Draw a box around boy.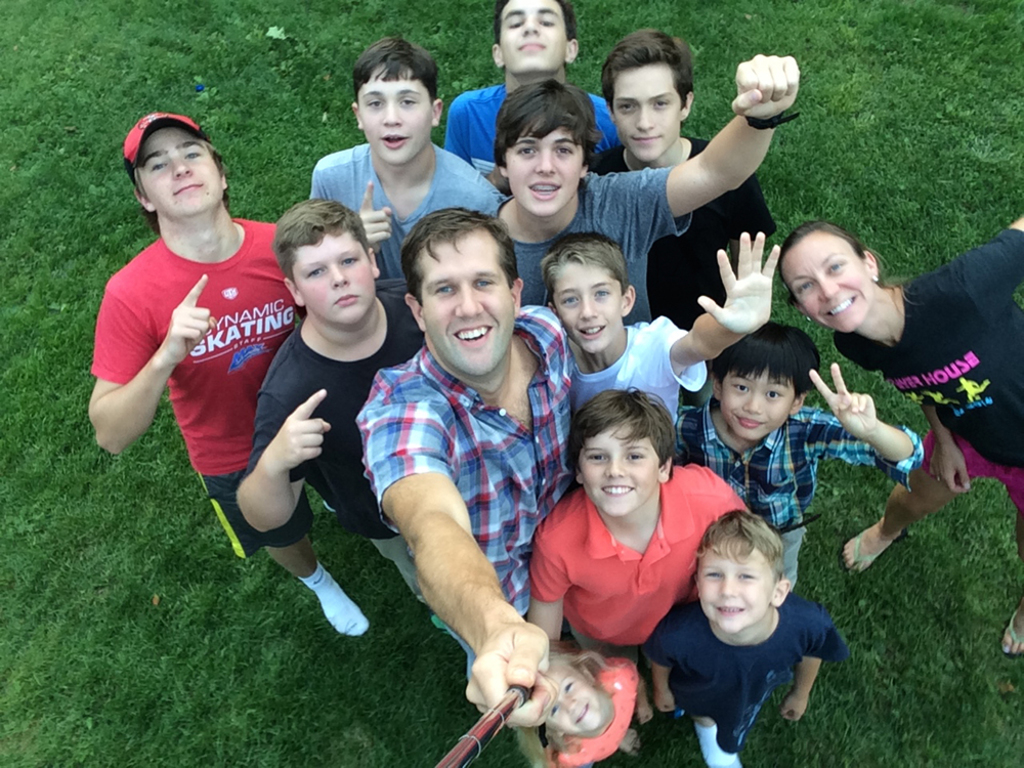
673,318,923,595.
